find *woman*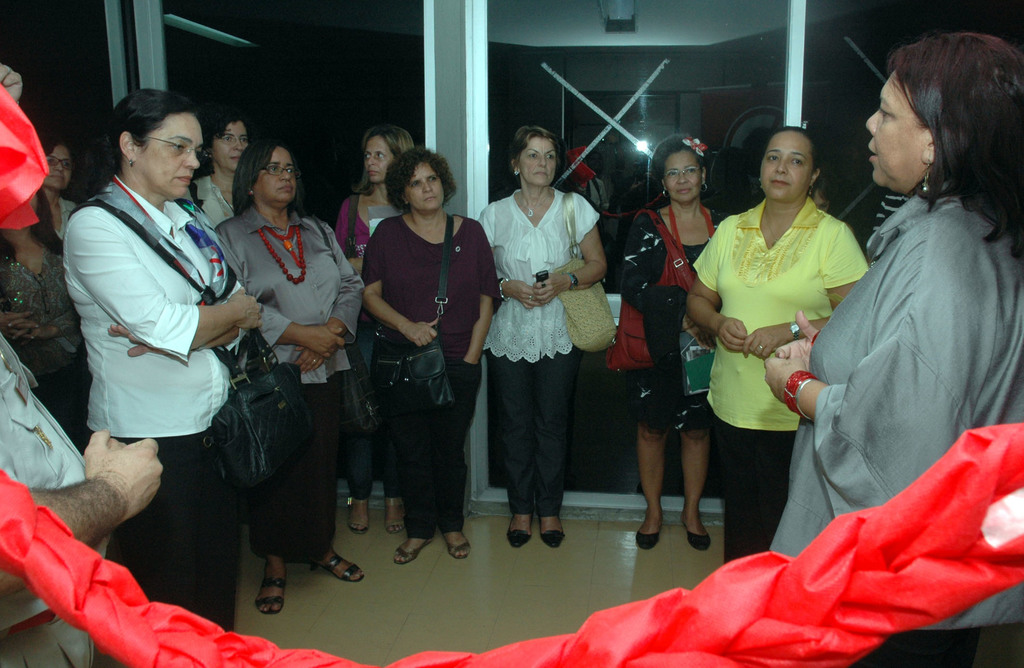
bbox(335, 126, 417, 535)
